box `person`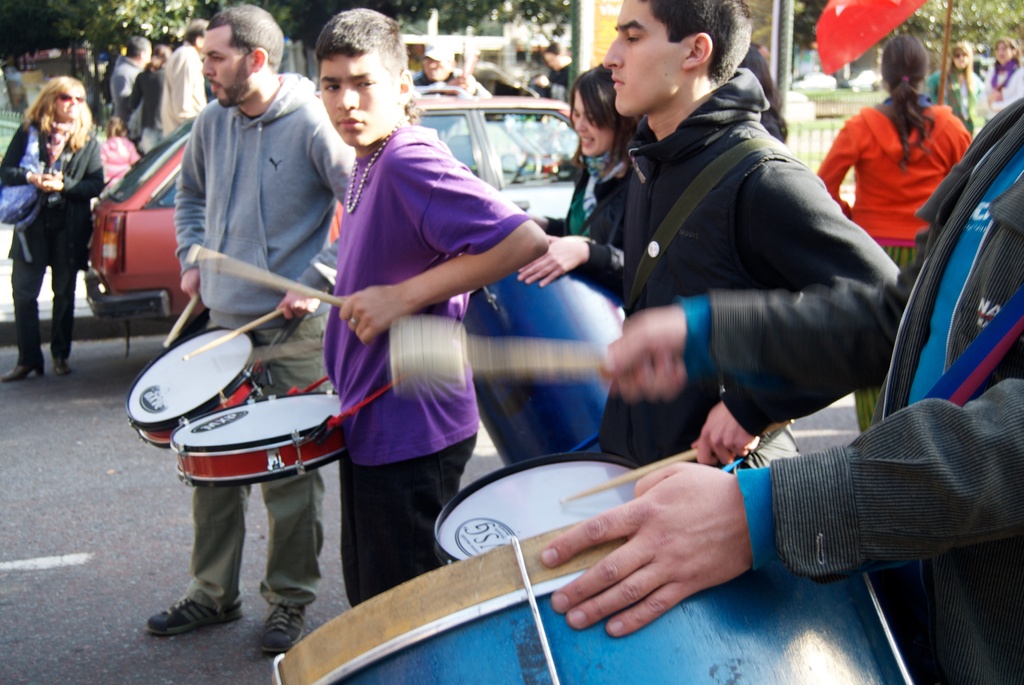
<region>600, 0, 900, 469</region>
